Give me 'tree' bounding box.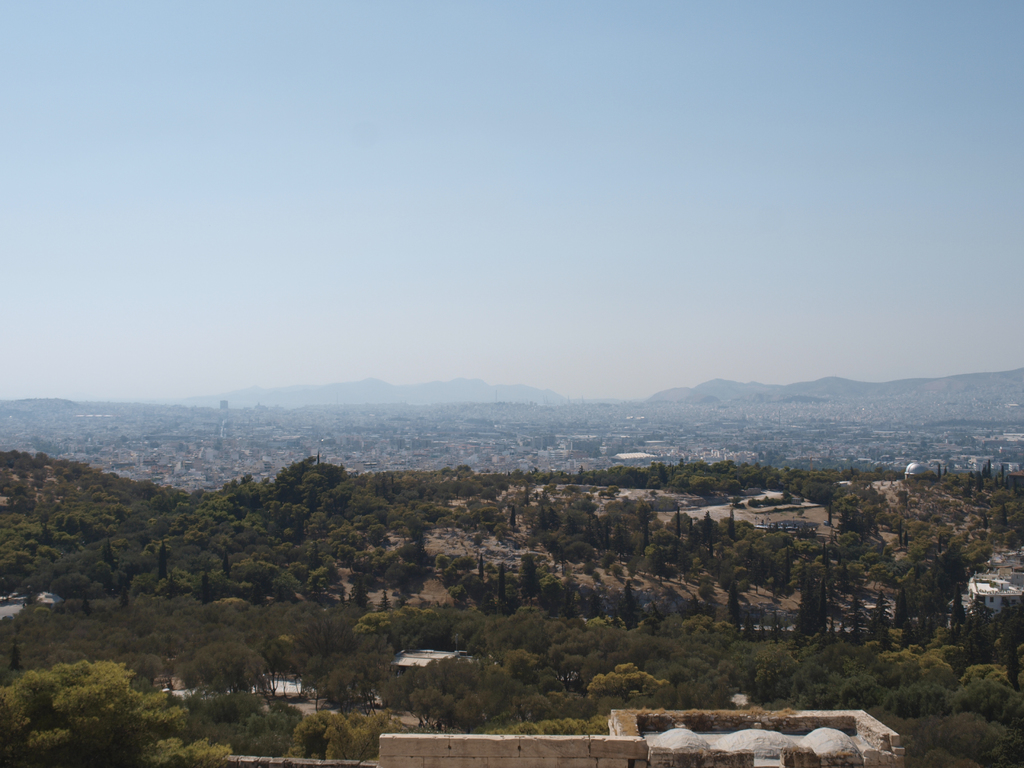
rect(378, 586, 390, 609).
